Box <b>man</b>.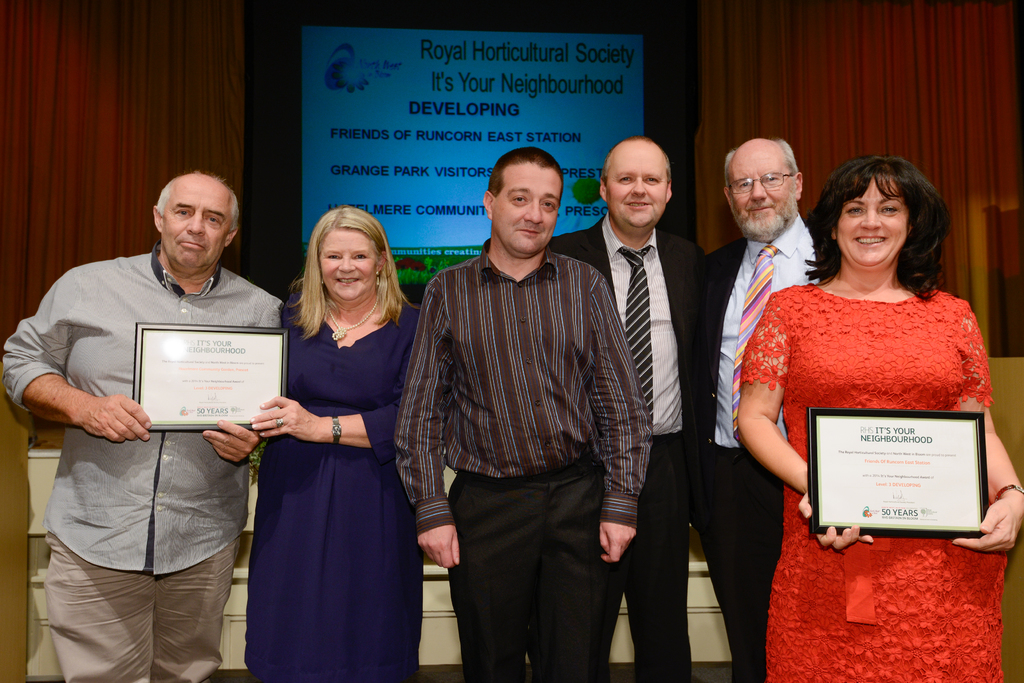
left=540, top=133, right=696, bottom=682.
